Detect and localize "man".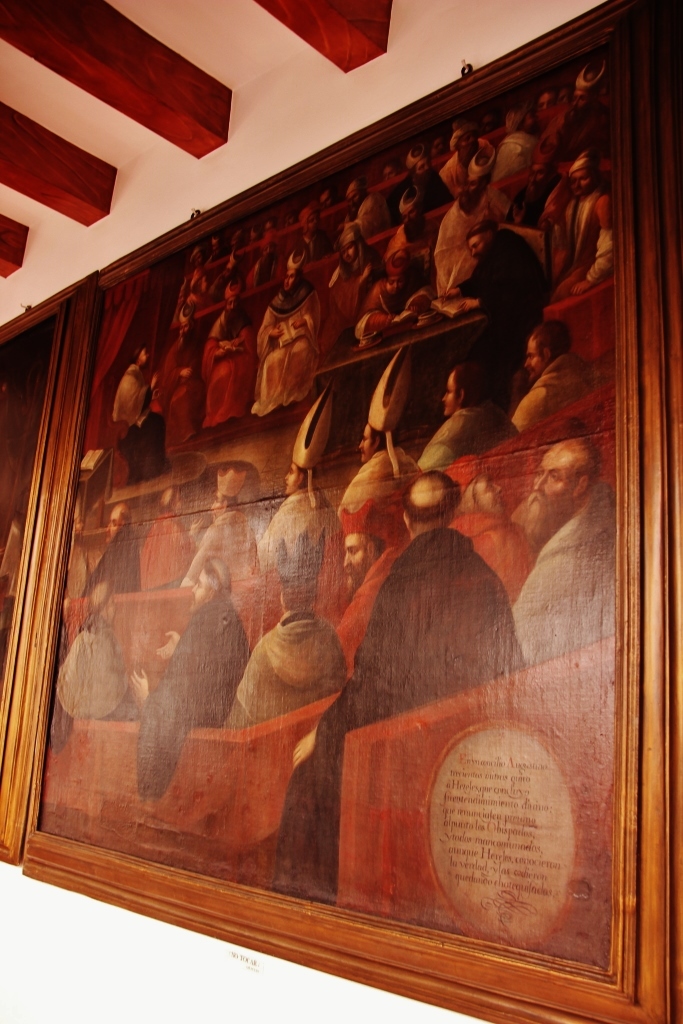
Localized at Rect(331, 218, 389, 320).
